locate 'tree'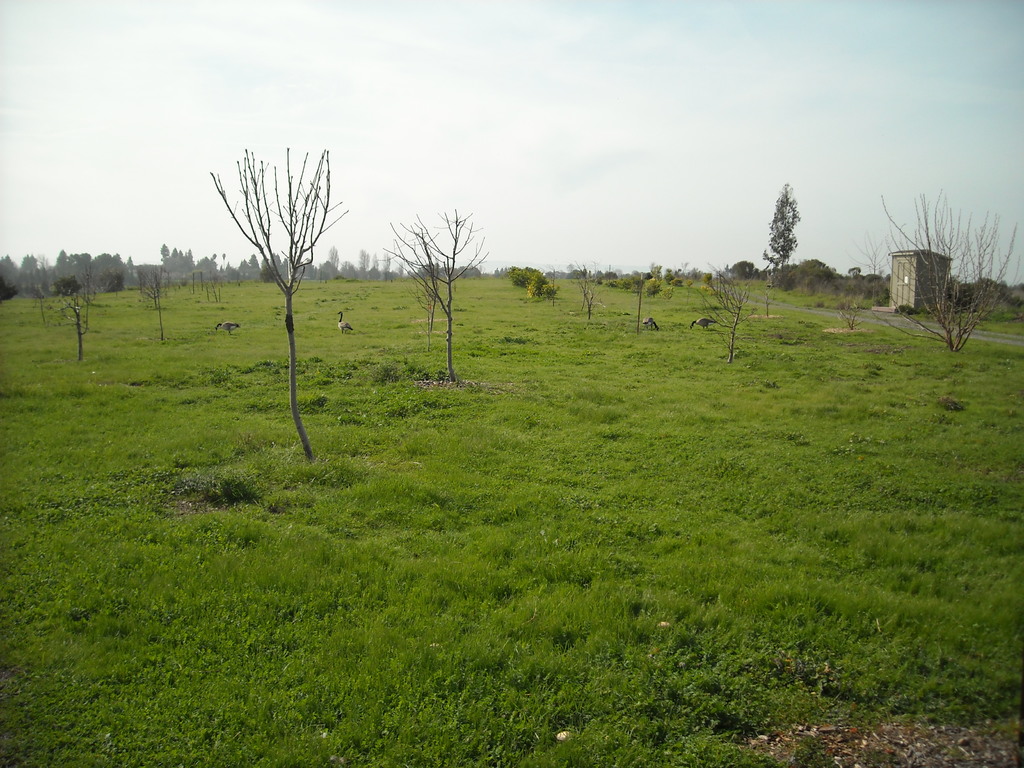
select_region(150, 241, 218, 278)
